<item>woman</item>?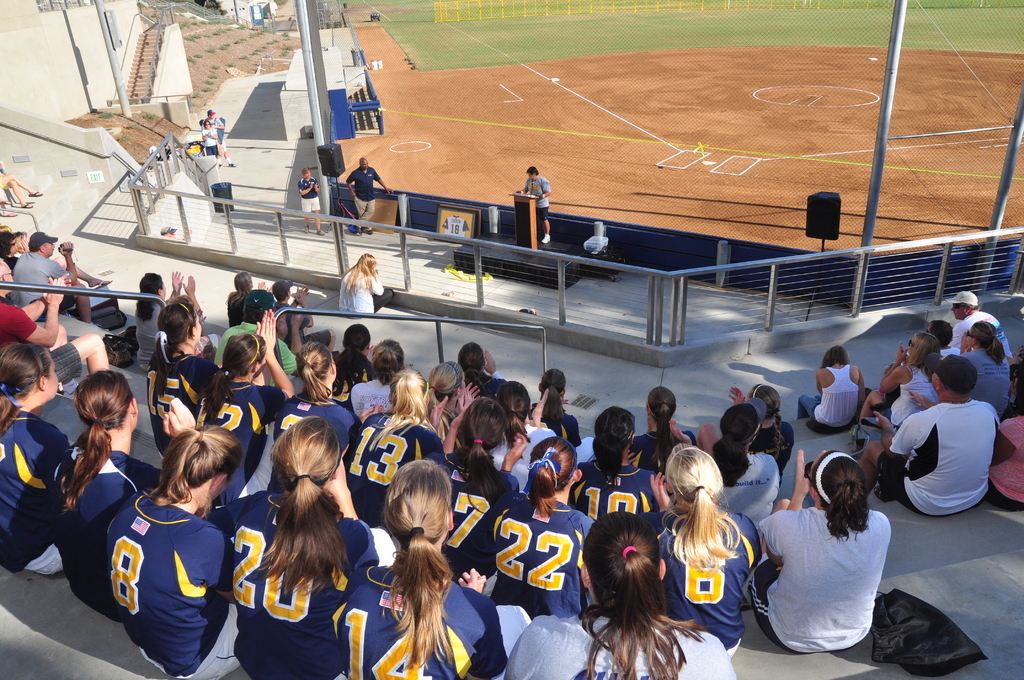
[left=698, top=376, right=796, bottom=474]
